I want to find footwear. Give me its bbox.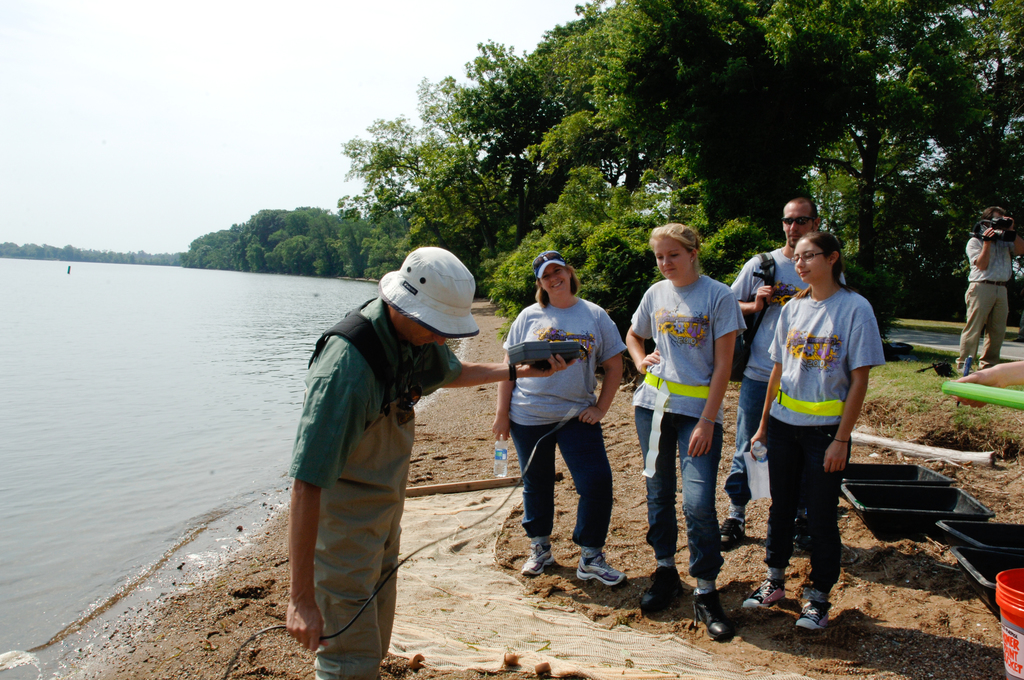
l=790, t=583, r=856, b=647.
